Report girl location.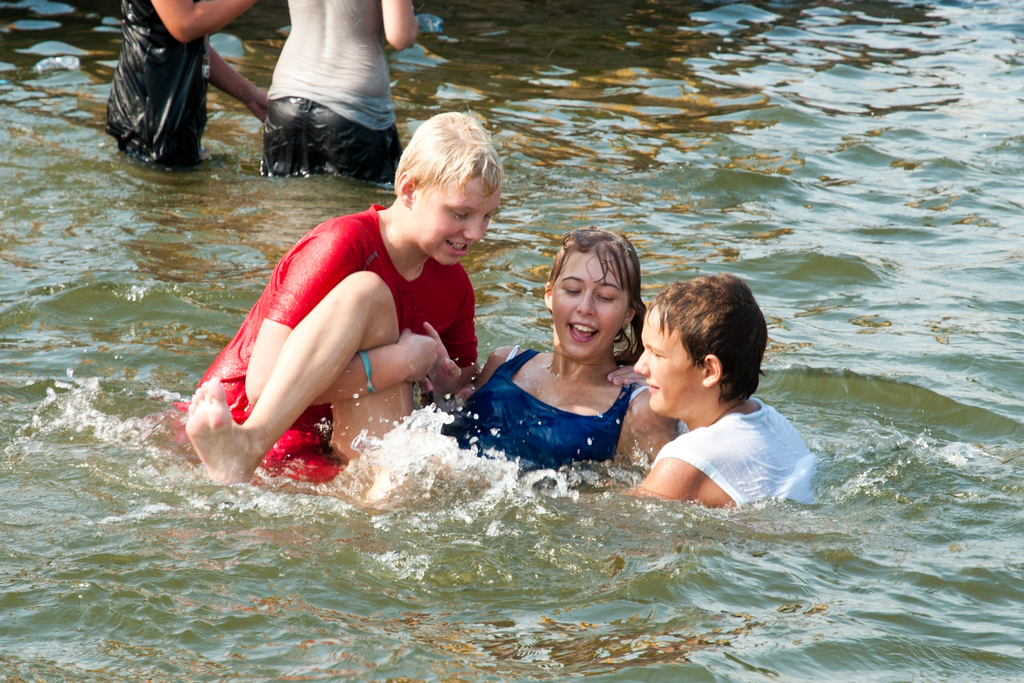
Report: (left=184, top=228, right=678, bottom=486).
